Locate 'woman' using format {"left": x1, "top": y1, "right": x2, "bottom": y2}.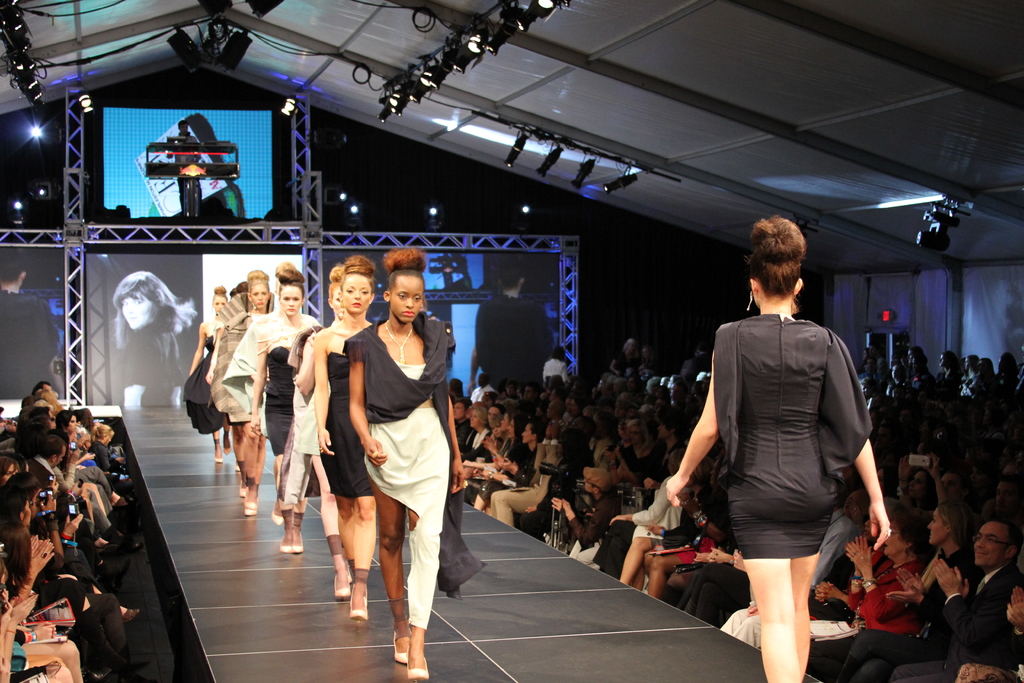
{"left": 206, "top": 291, "right": 268, "bottom": 491}.
